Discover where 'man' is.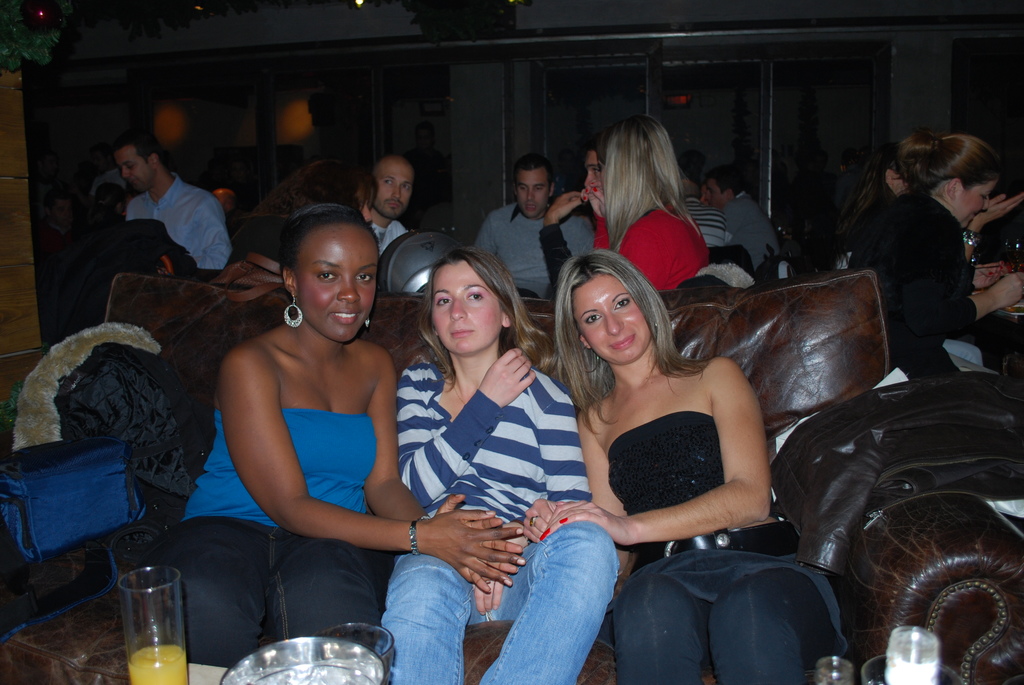
Discovered at (367, 157, 410, 264).
